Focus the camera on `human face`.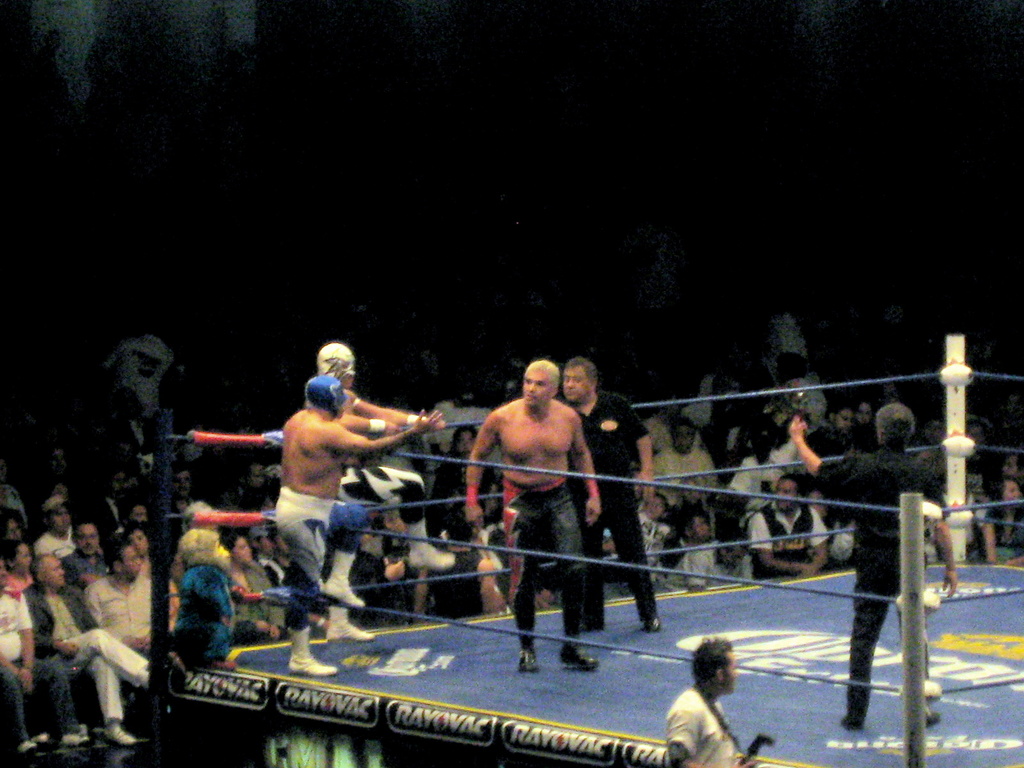
Focus region: left=1, top=461, right=7, bottom=479.
